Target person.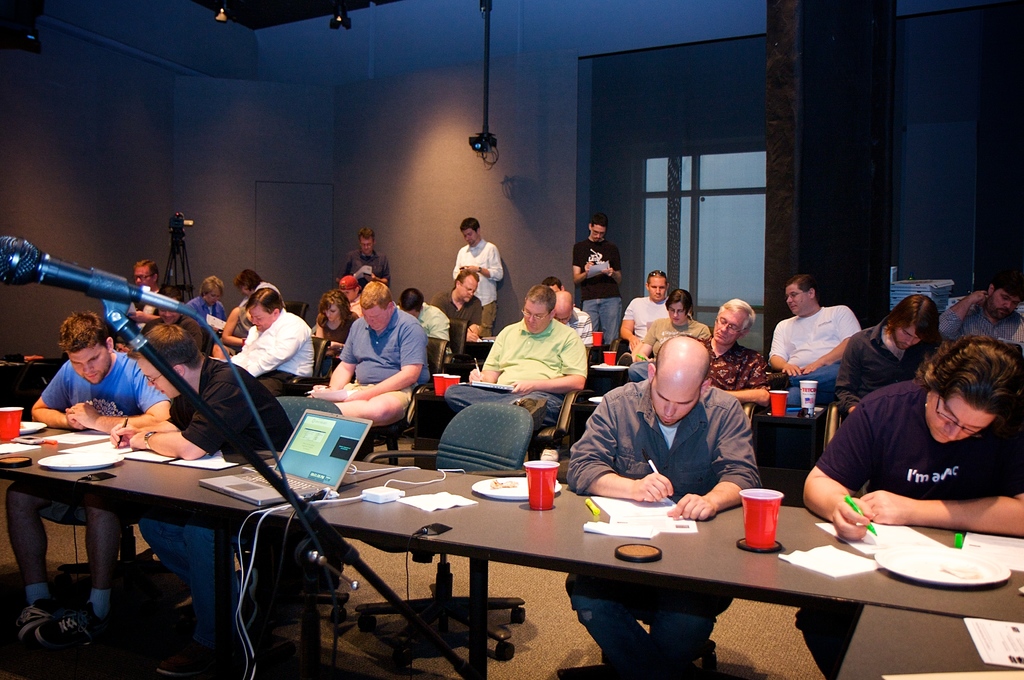
Target region: <box>548,283,595,349</box>.
